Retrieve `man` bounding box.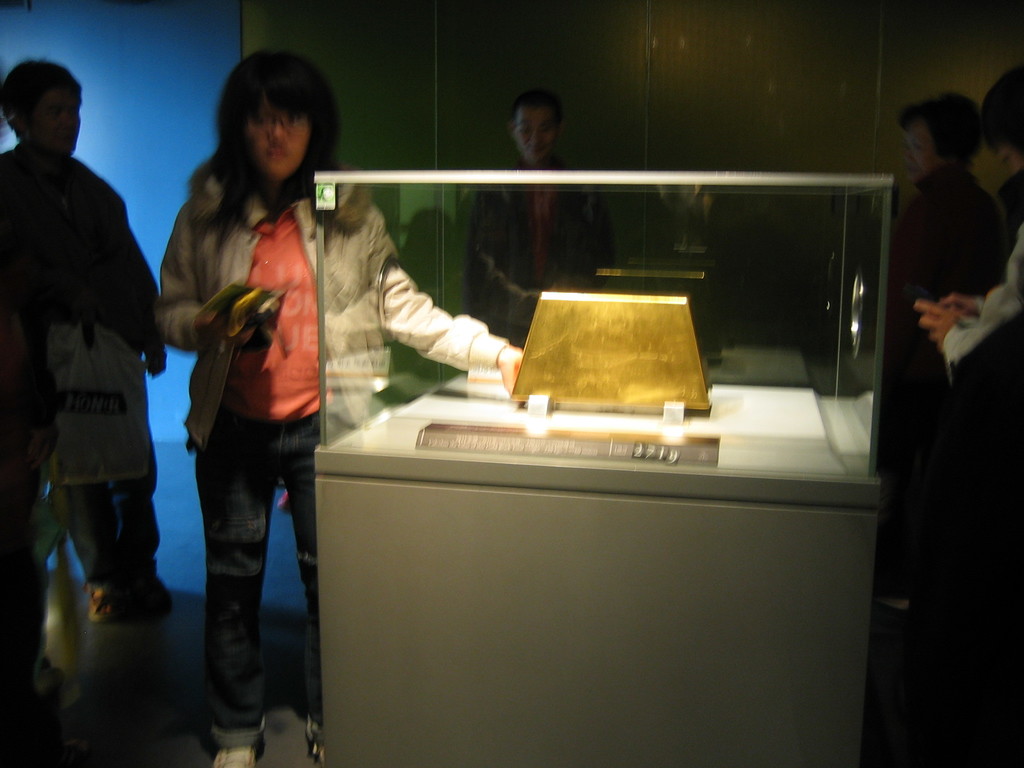
Bounding box: bbox=(470, 93, 612, 369).
